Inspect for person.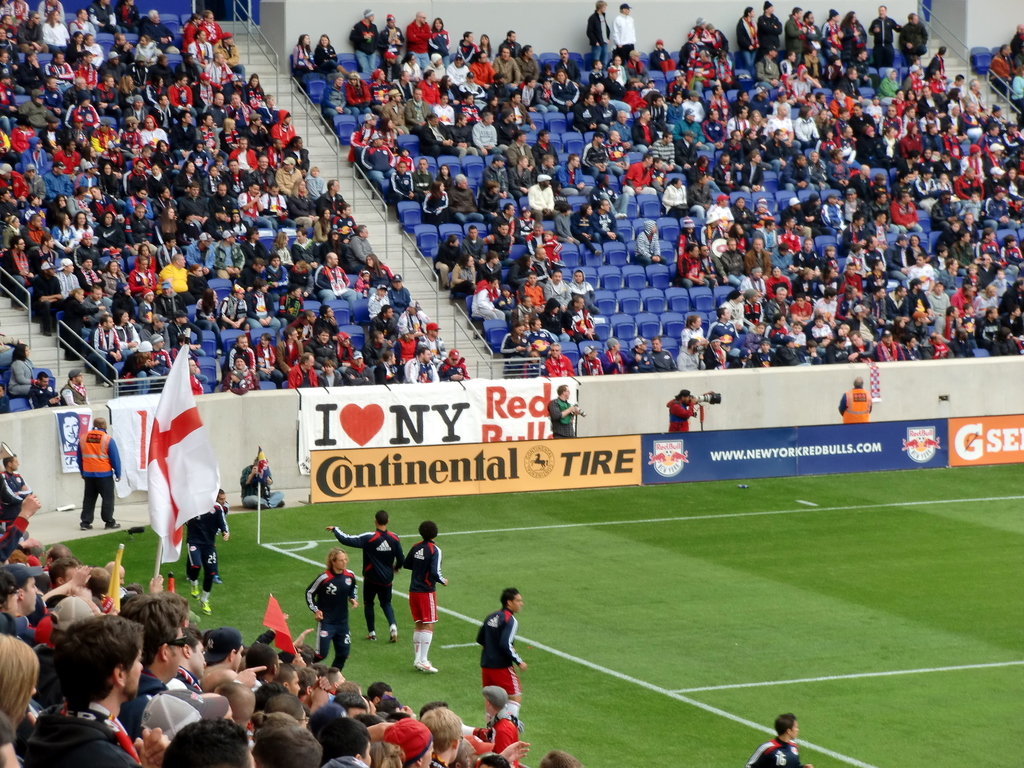
Inspection: 397 520 449 675.
